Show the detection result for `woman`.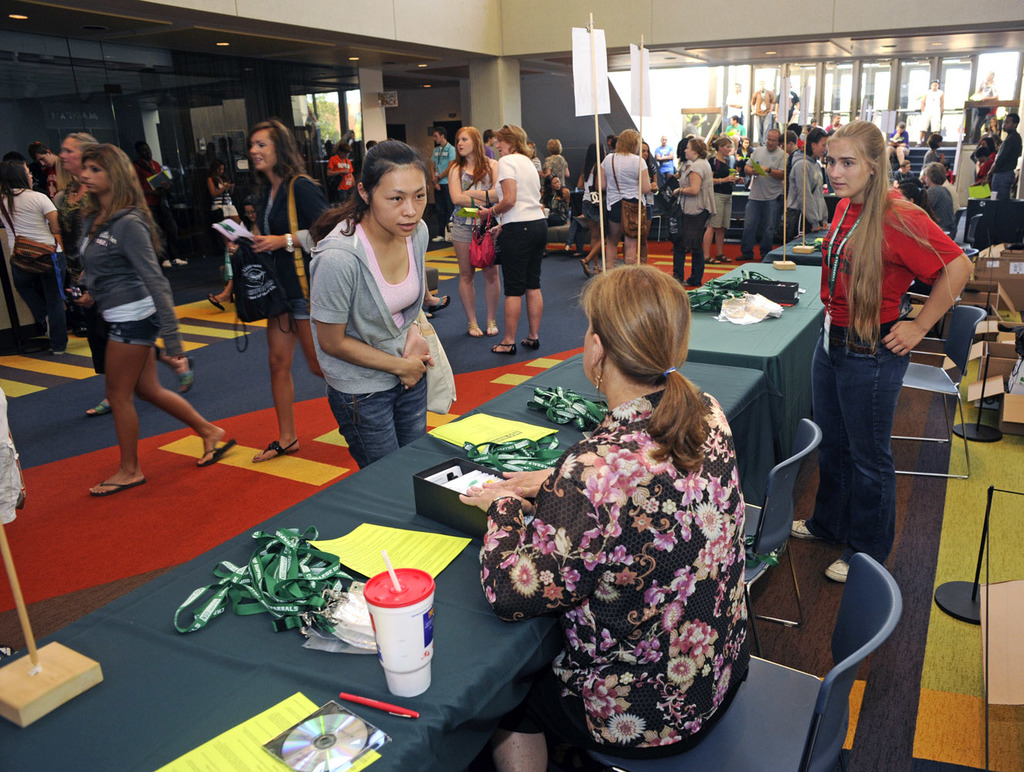
441,127,498,336.
